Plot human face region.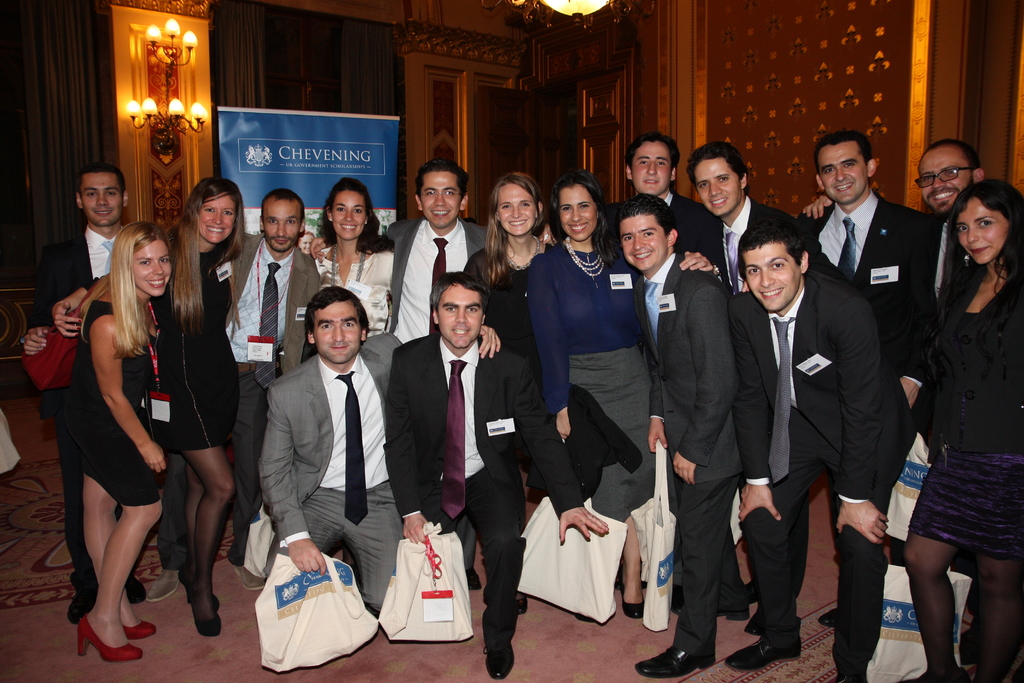
Plotted at {"left": 335, "top": 189, "right": 362, "bottom": 233}.
